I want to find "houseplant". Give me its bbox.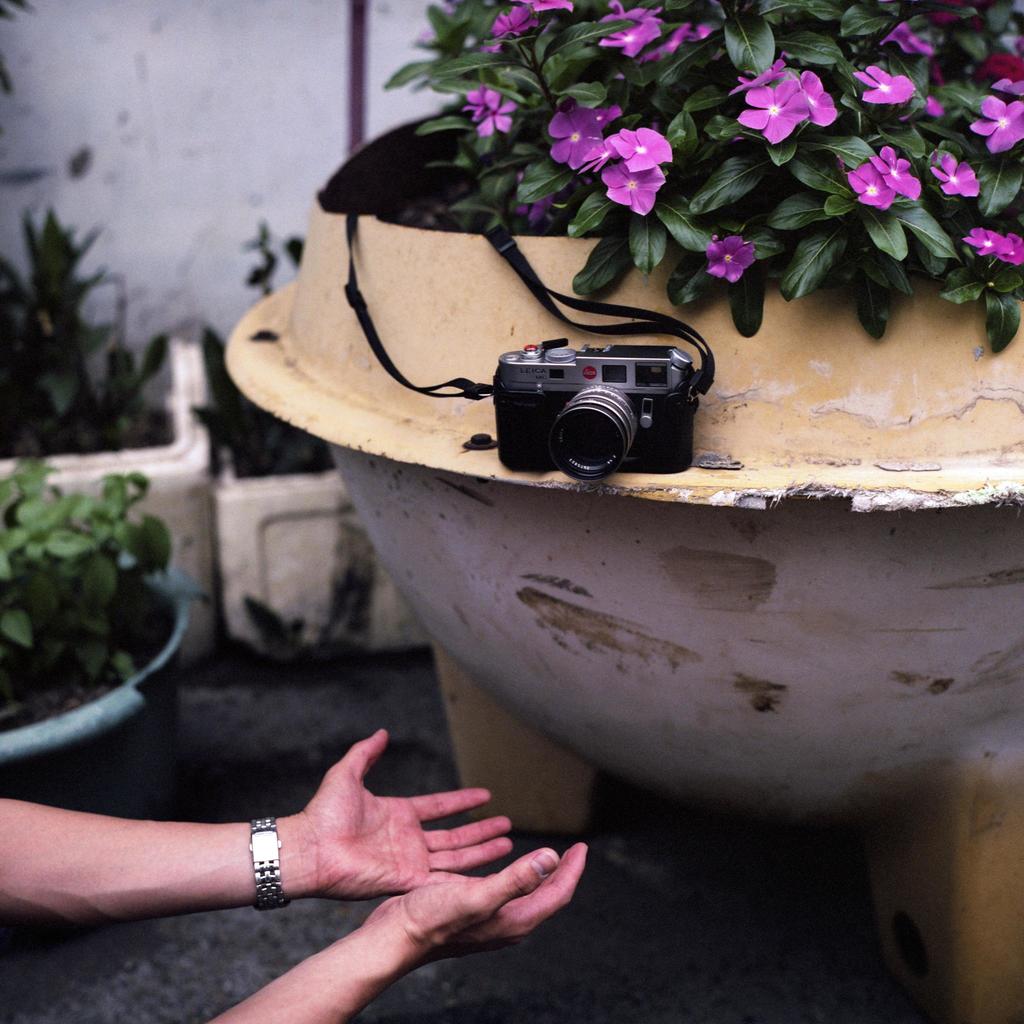
rect(323, 0, 1023, 383).
